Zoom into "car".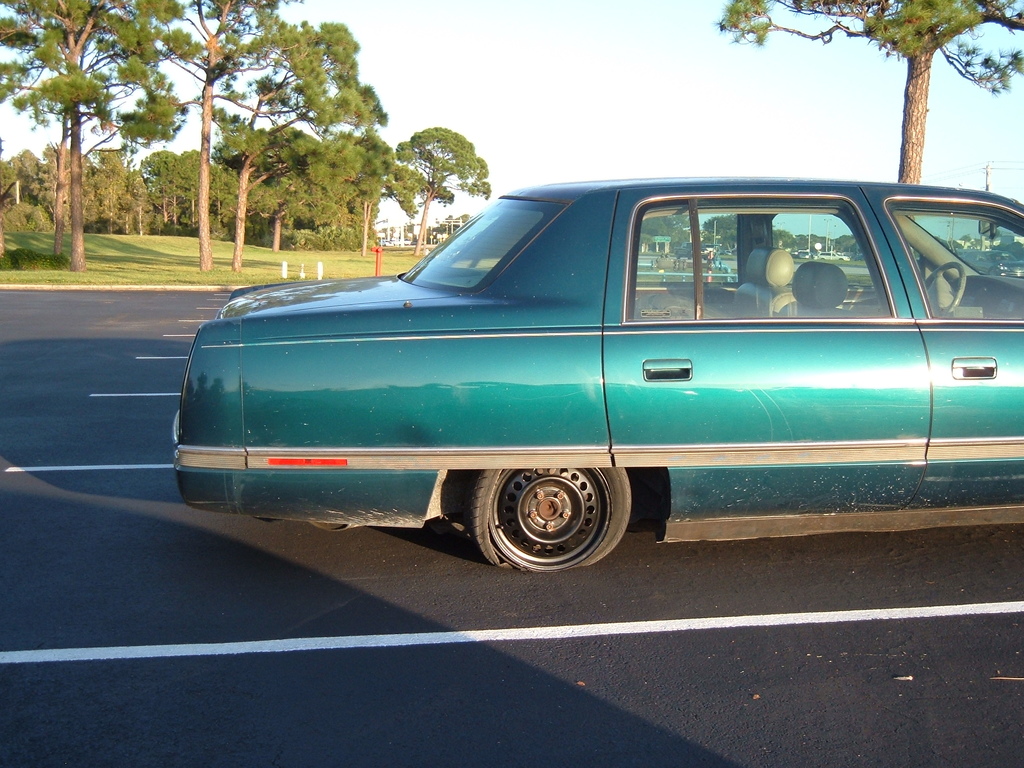
Zoom target: [left=817, top=251, right=851, bottom=260].
